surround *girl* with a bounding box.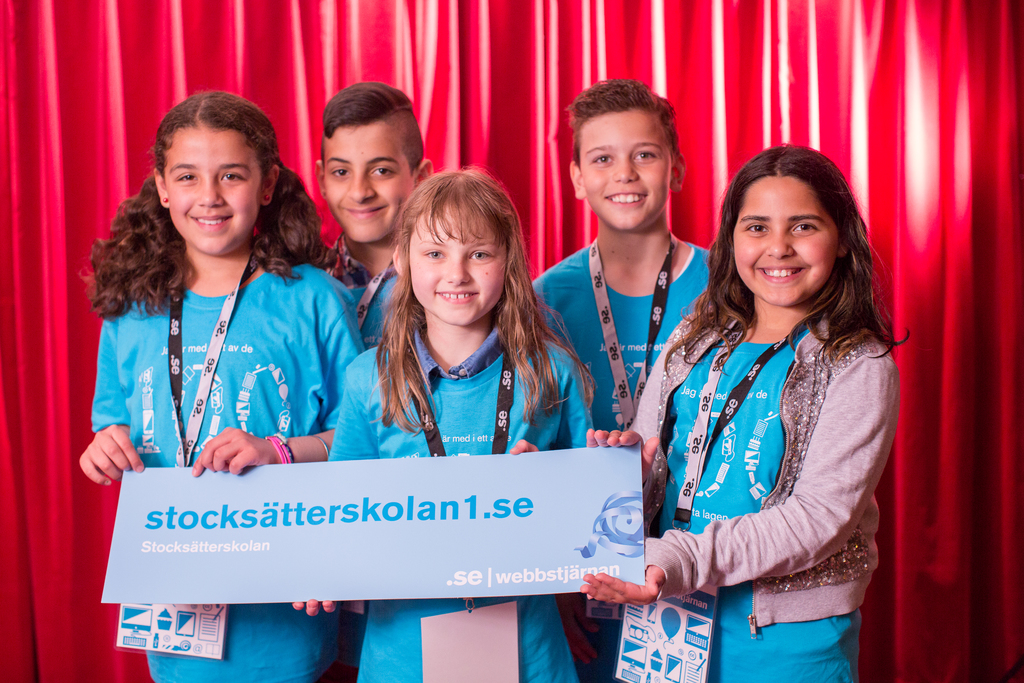
locate(81, 103, 367, 682).
